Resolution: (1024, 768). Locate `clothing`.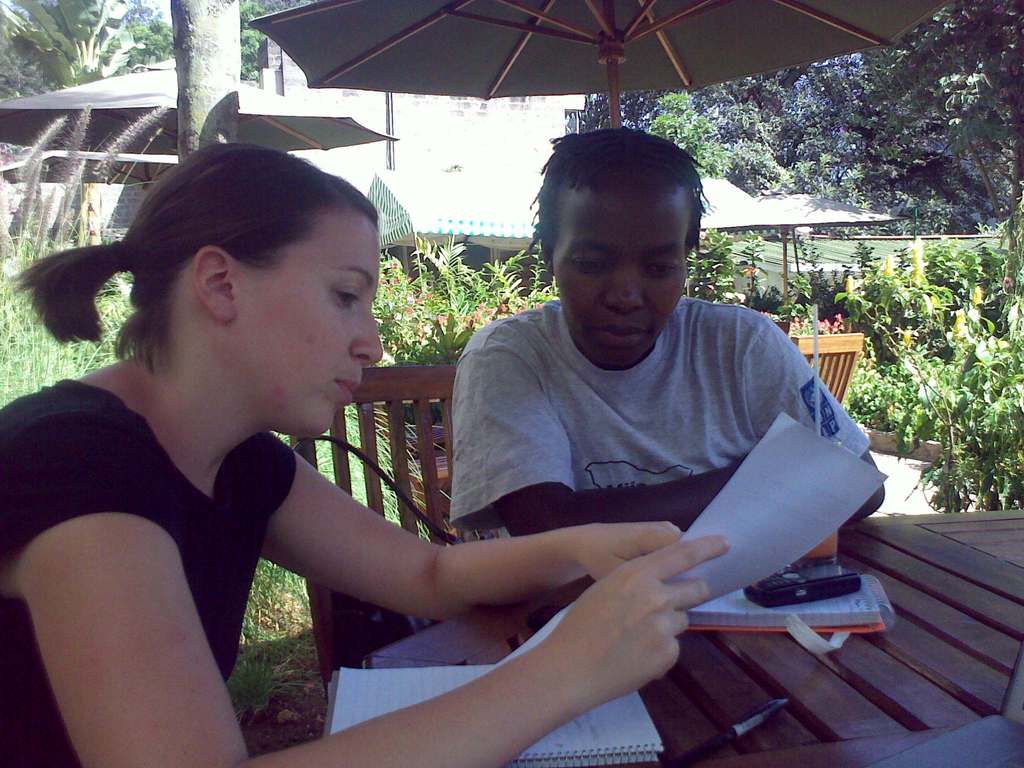
[left=435, top=299, right=877, bottom=528].
